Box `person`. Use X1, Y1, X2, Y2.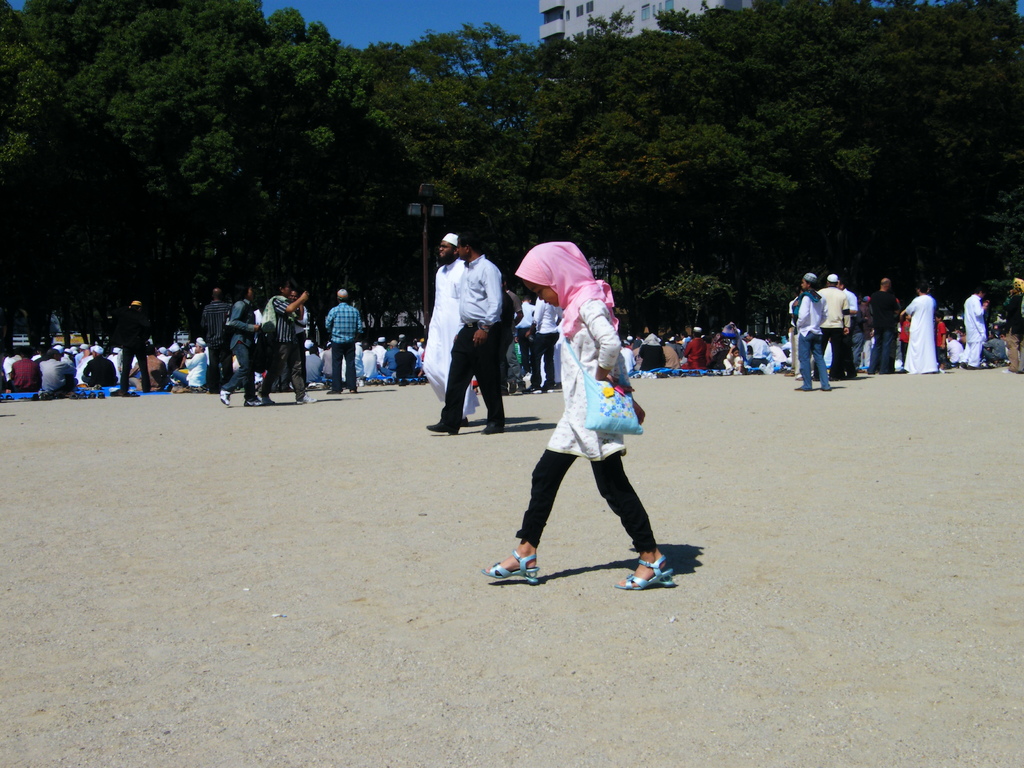
810, 276, 848, 384.
